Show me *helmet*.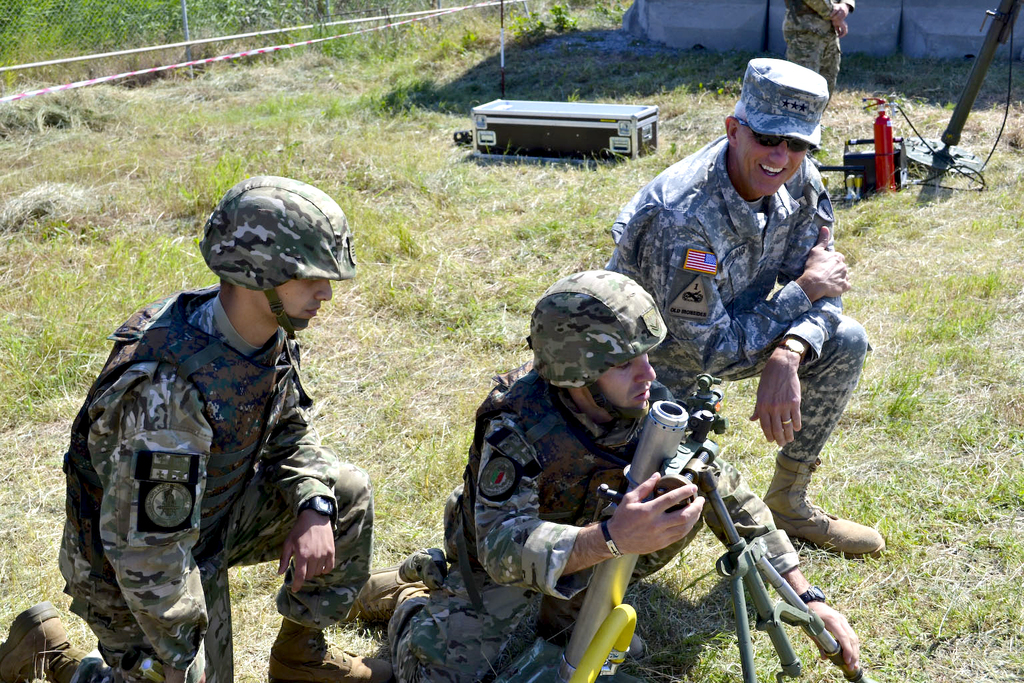
*helmet* is here: 201/176/359/325.
